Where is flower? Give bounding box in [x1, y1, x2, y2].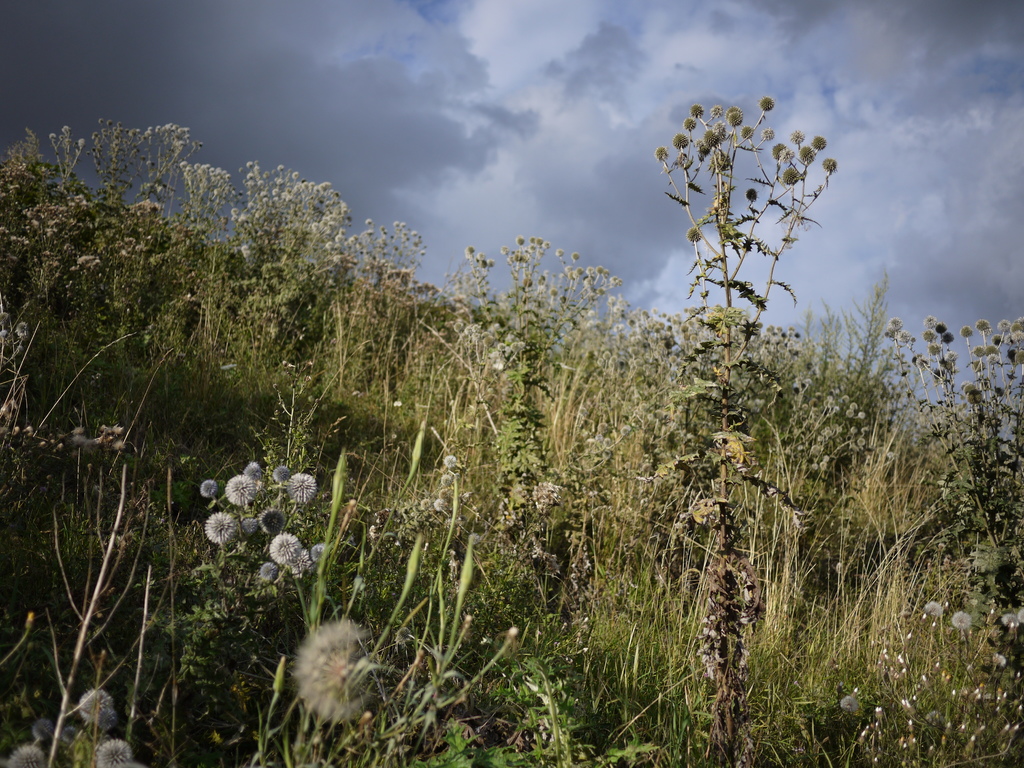
[202, 511, 244, 545].
